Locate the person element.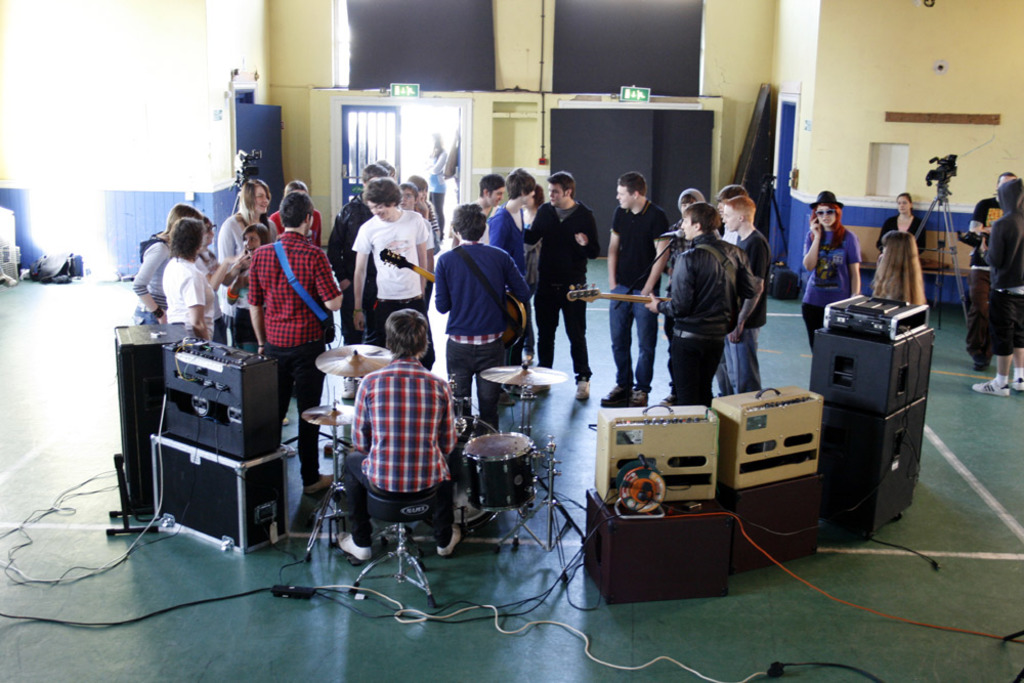
Element bbox: BBox(531, 162, 604, 402).
